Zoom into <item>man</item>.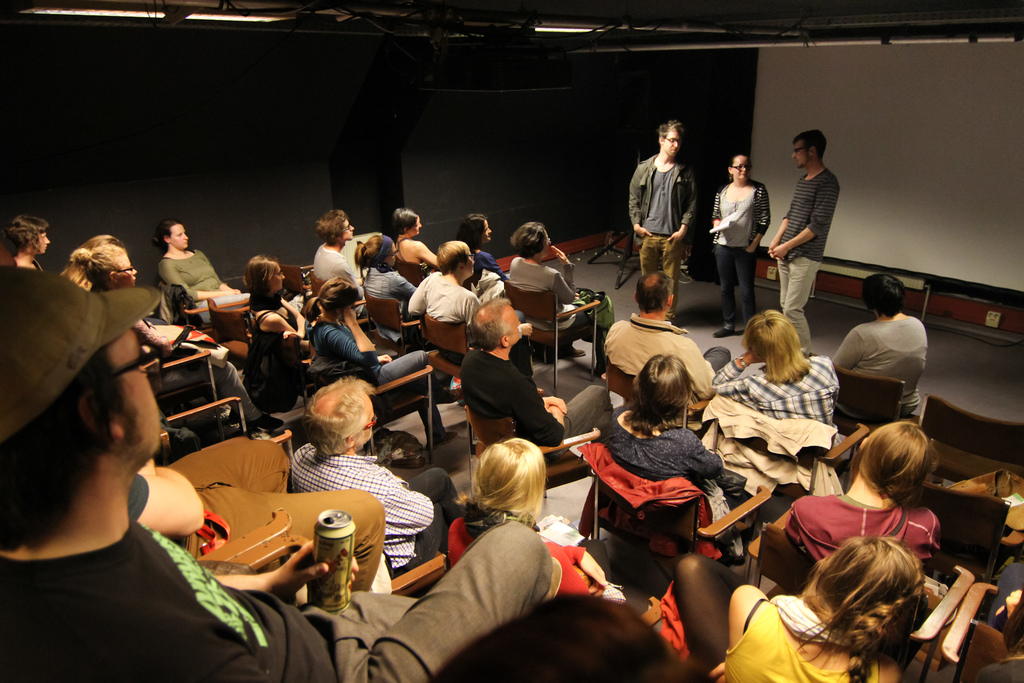
Zoom target: left=127, top=435, right=382, bottom=591.
